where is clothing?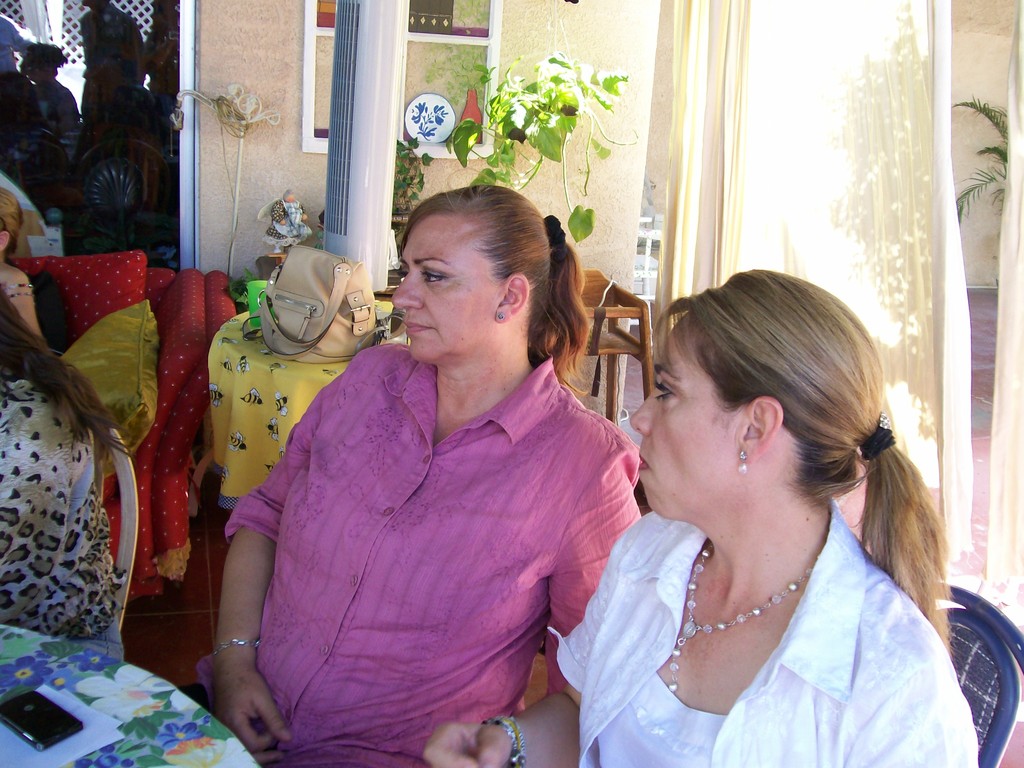
[29,72,83,164].
